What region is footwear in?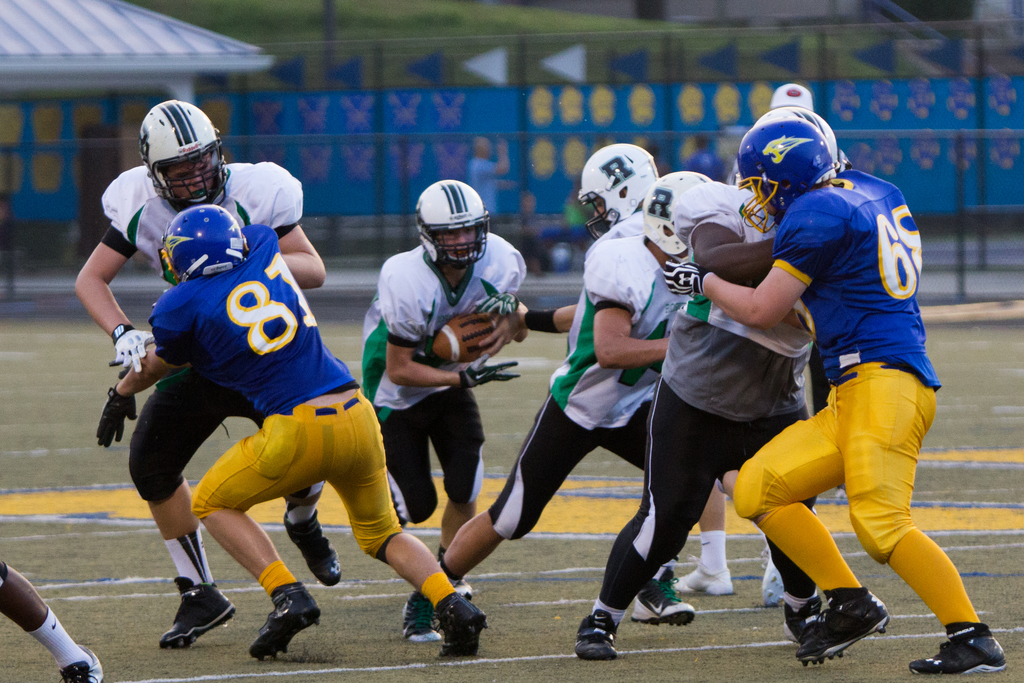
[568,614,619,662].
